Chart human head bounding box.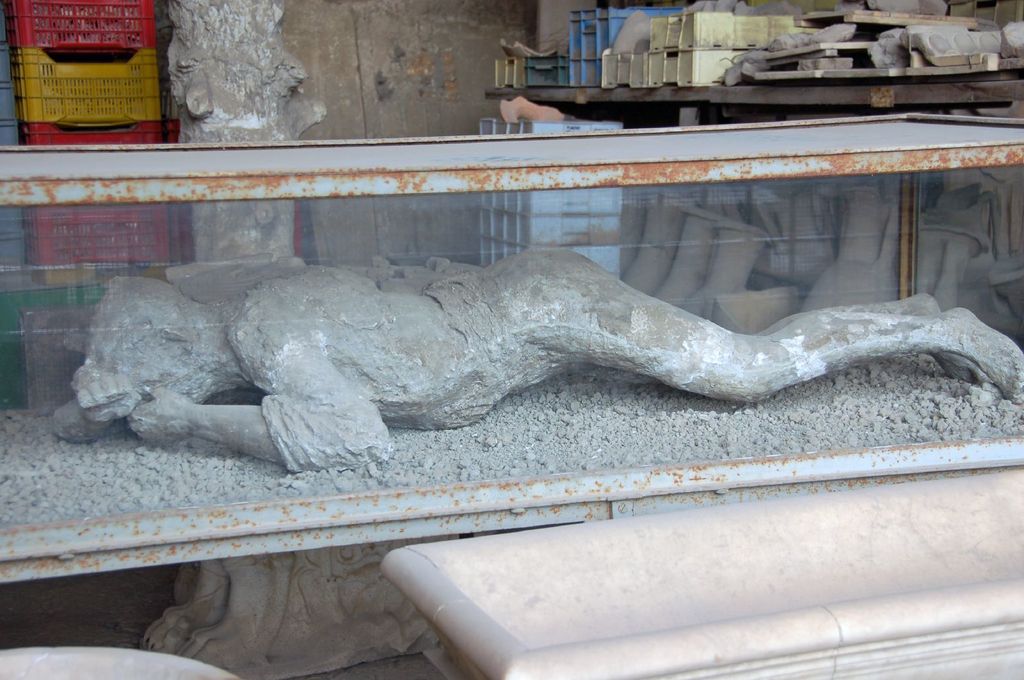
Charted: box(81, 273, 222, 399).
